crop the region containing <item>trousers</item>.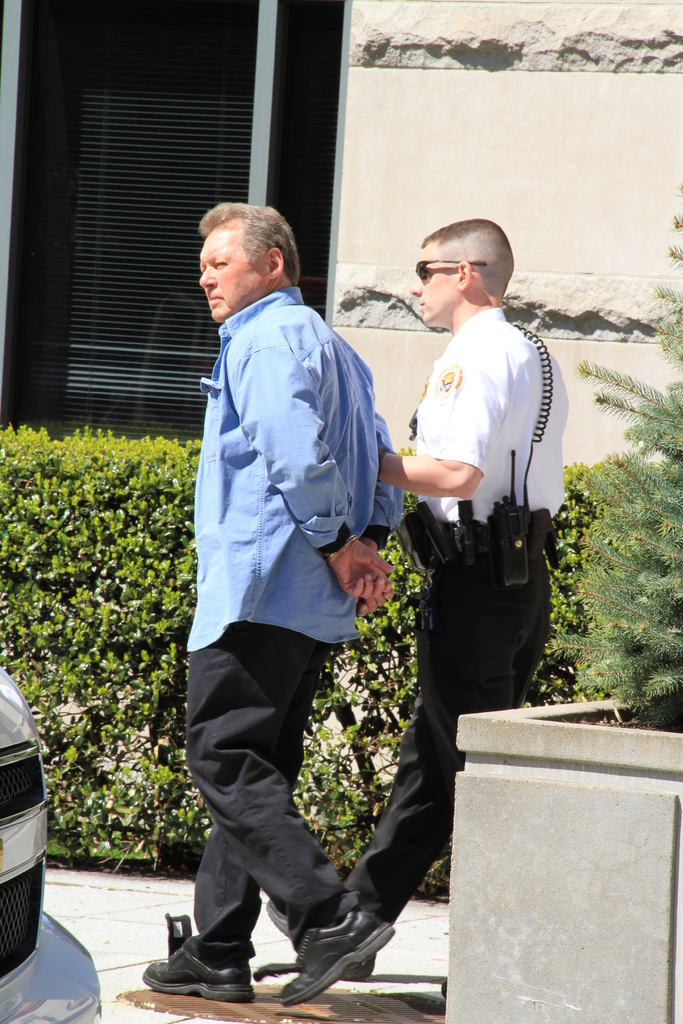
Crop region: locate(156, 611, 356, 986).
